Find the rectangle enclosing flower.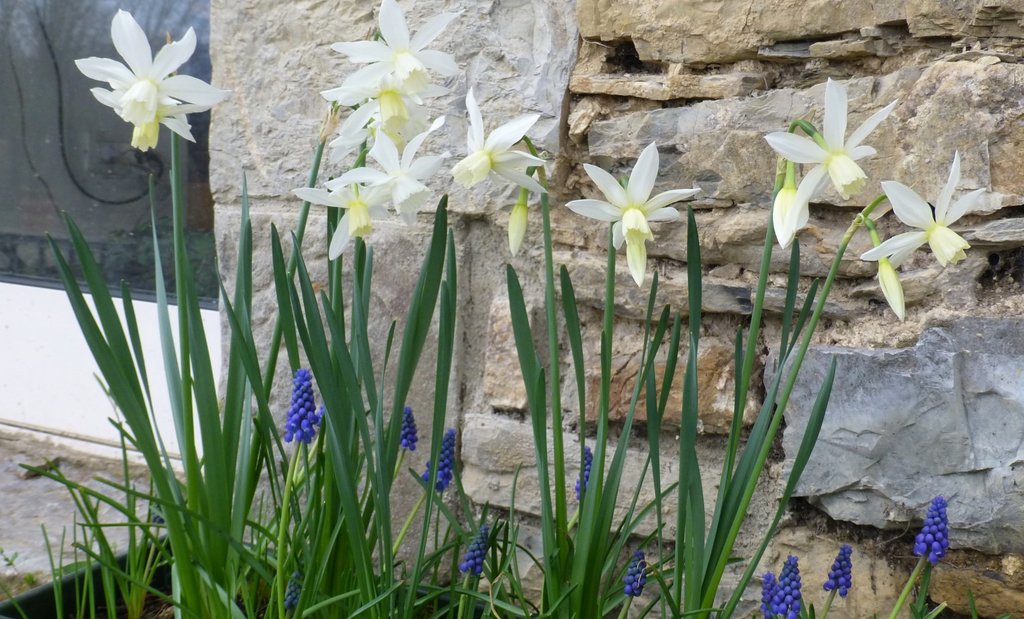
[left=334, top=0, right=463, bottom=90].
